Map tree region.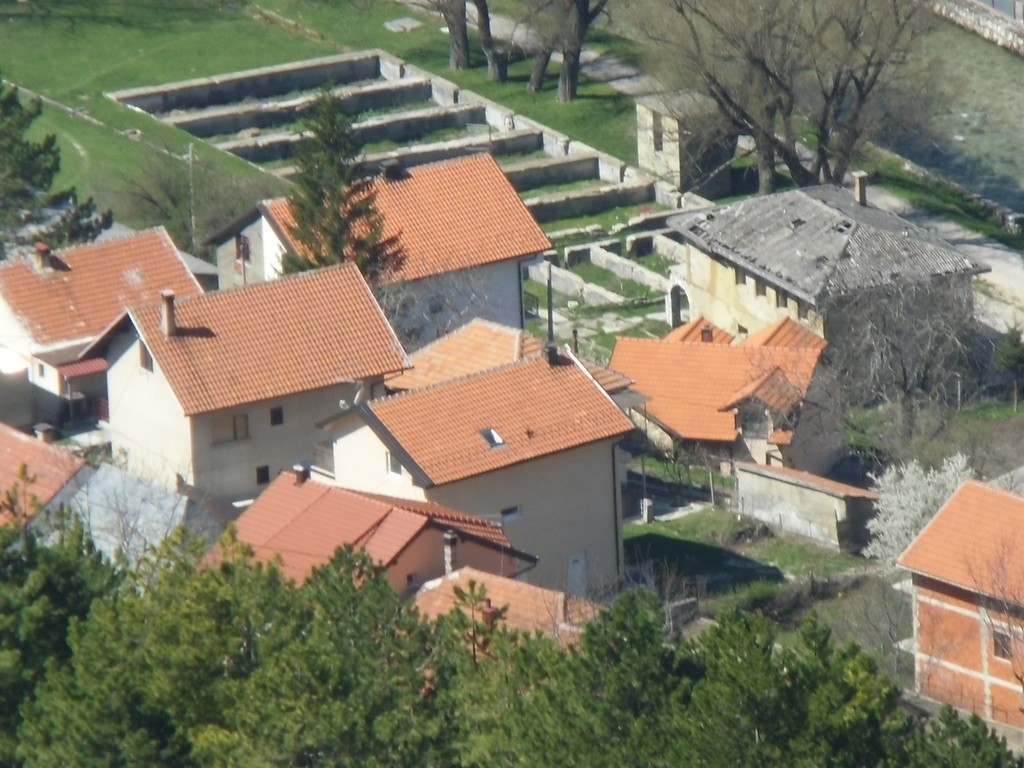
Mapped to {"x1": 0, "y1": 61, "x2": 113, "y2": 262}.
